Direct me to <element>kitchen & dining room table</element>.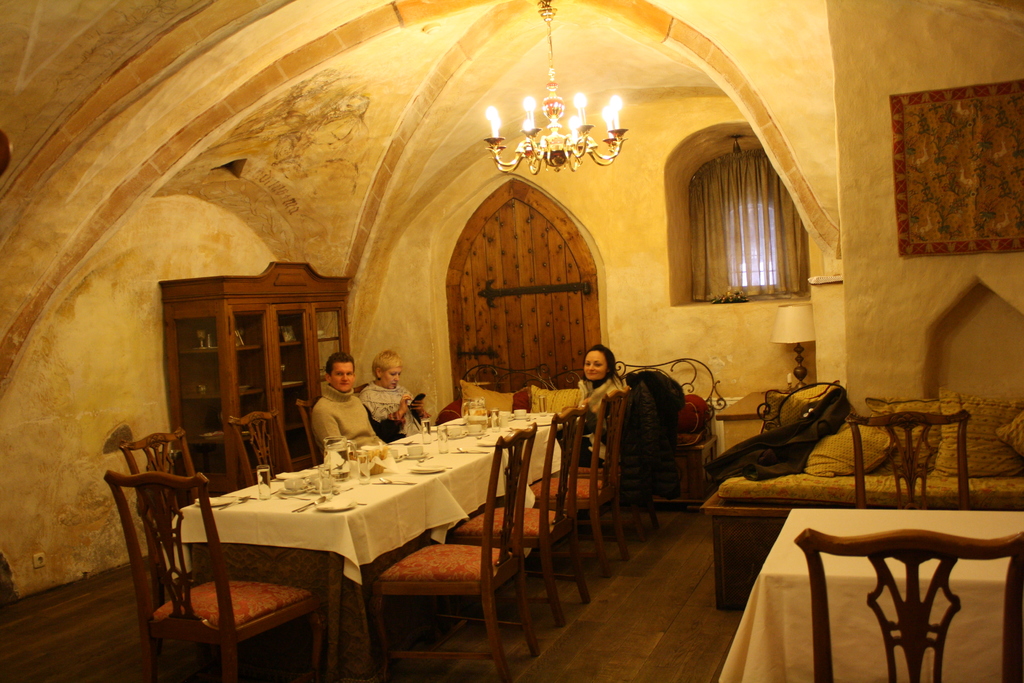
Direction: bbox(107, 429, 600, 651).
